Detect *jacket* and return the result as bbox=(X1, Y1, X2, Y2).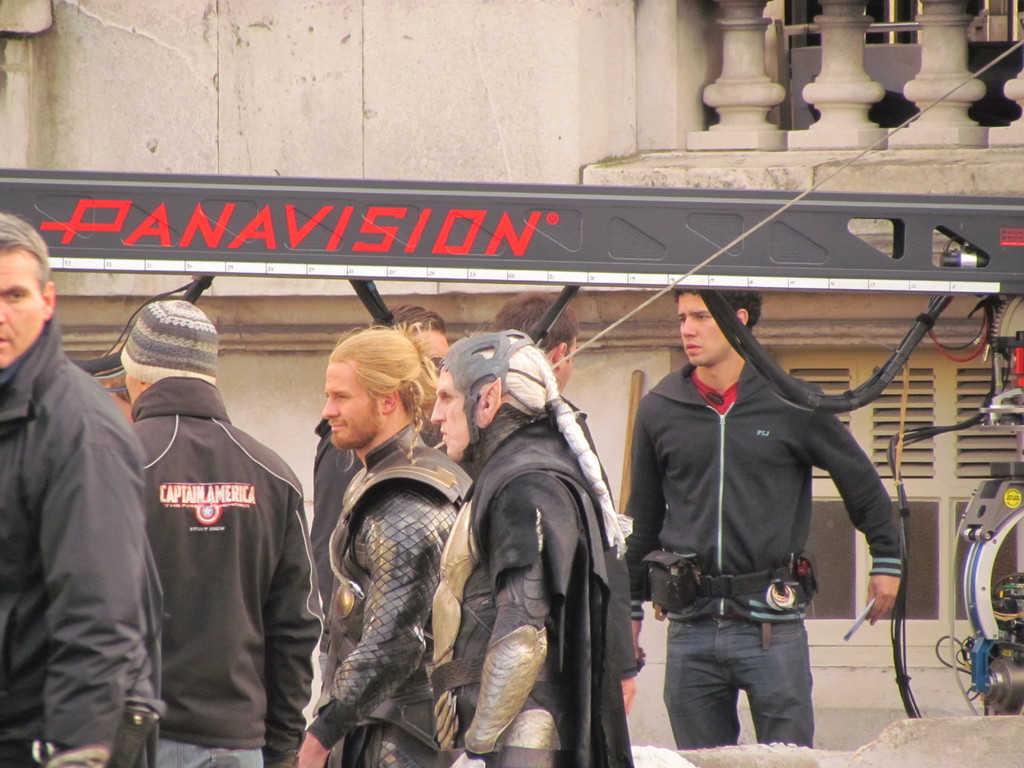
bbox=(124, 373, 321, 758).
